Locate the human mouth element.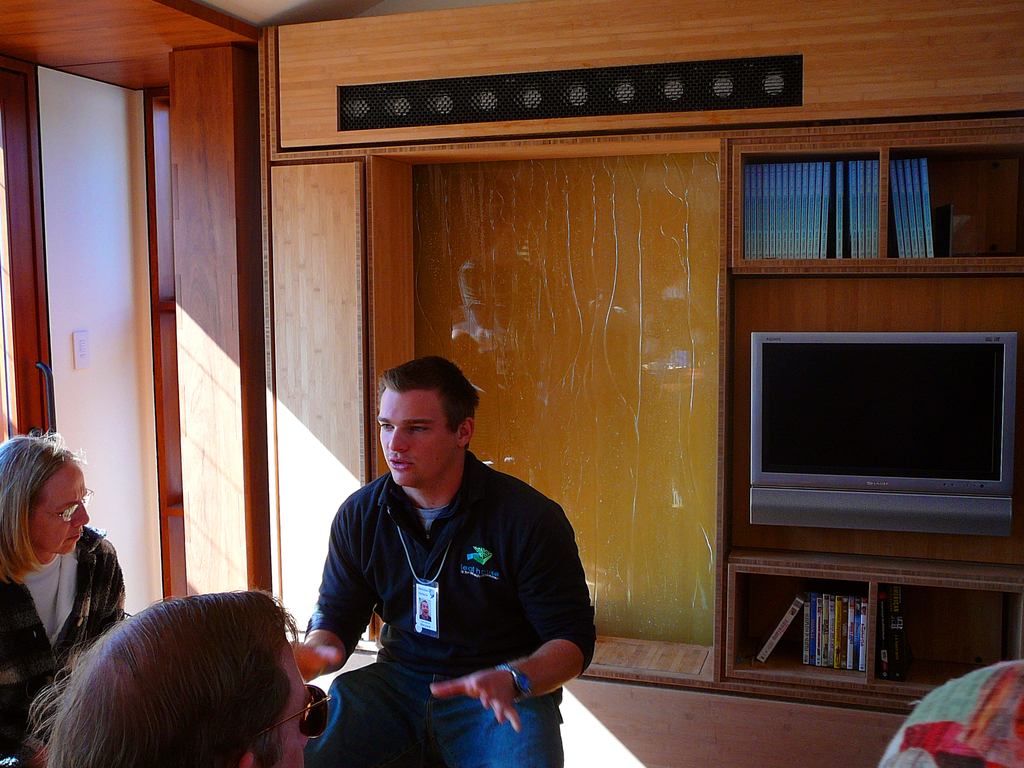
Element bbox: x1=63, y1=535, x2=81, y2=543.
